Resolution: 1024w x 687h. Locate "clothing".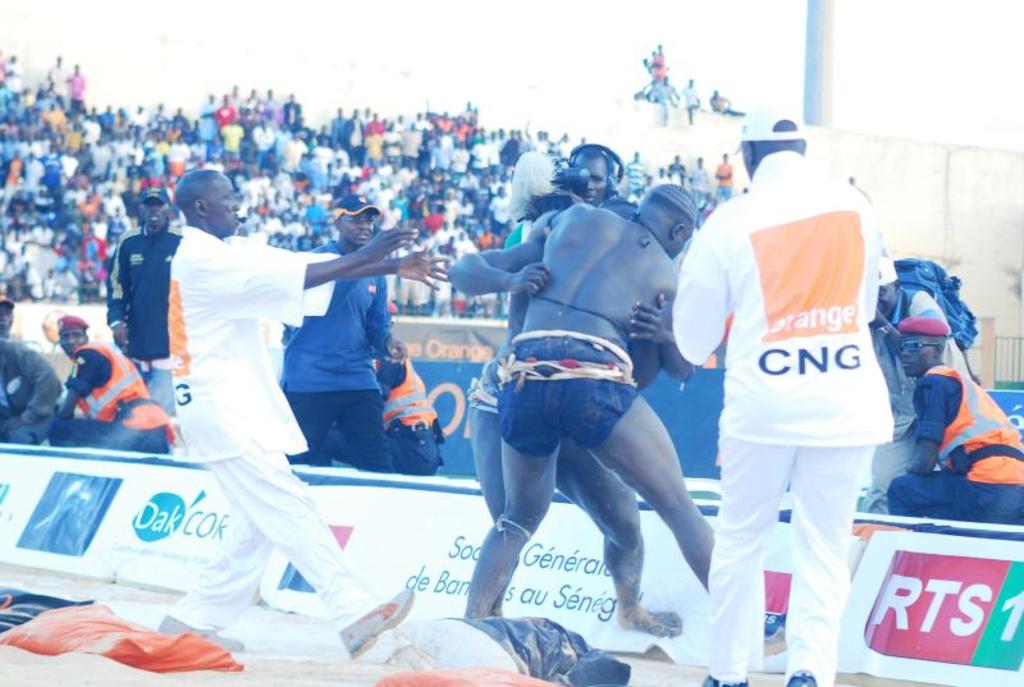
<region>480, 237, 497, 243</region>.
